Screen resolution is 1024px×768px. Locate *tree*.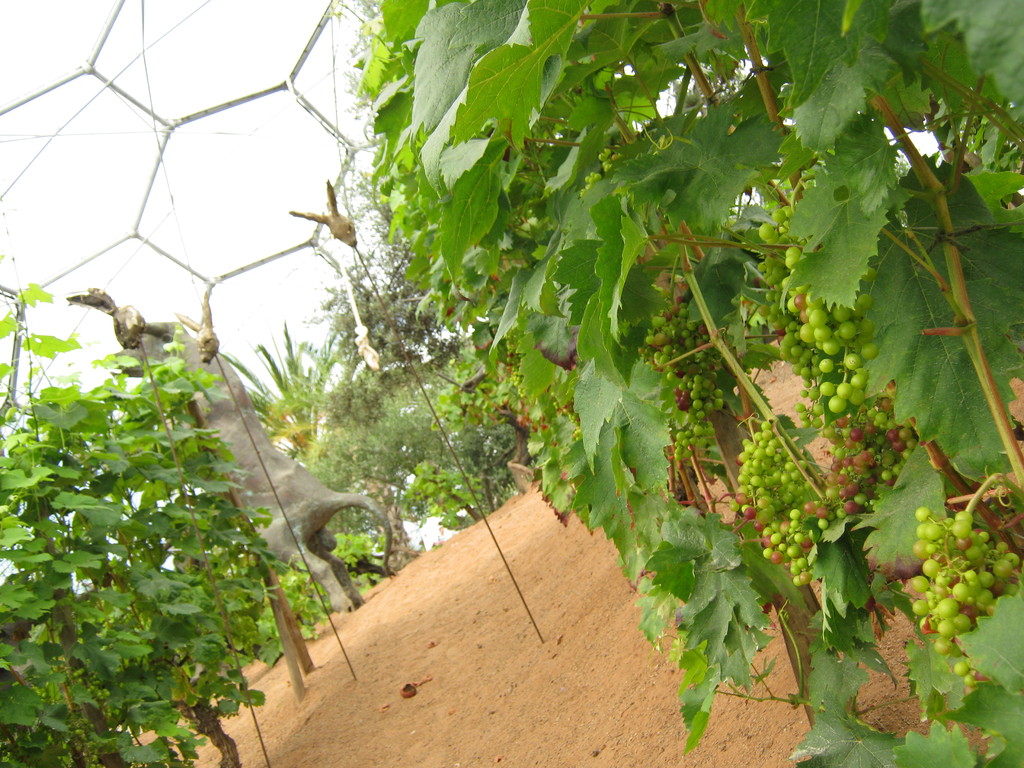
left=392, top=0, right=1023, bottom=739.
